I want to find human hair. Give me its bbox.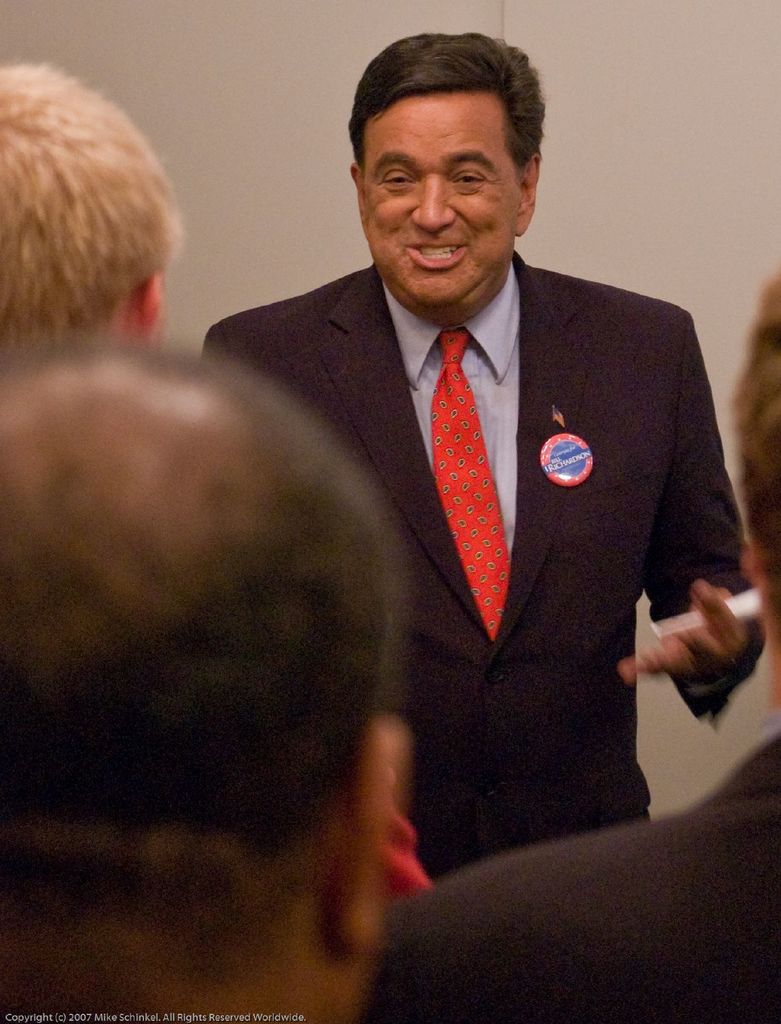
bbox=(734, 276, 780, 673).
